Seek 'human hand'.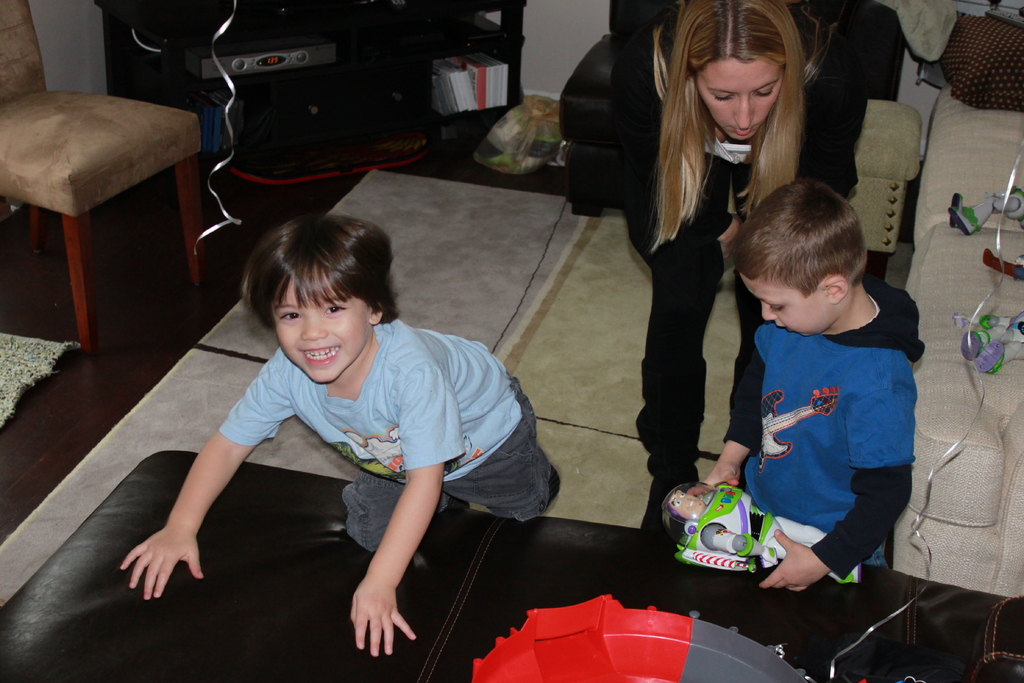
rect(118, 515, 204, 604).
